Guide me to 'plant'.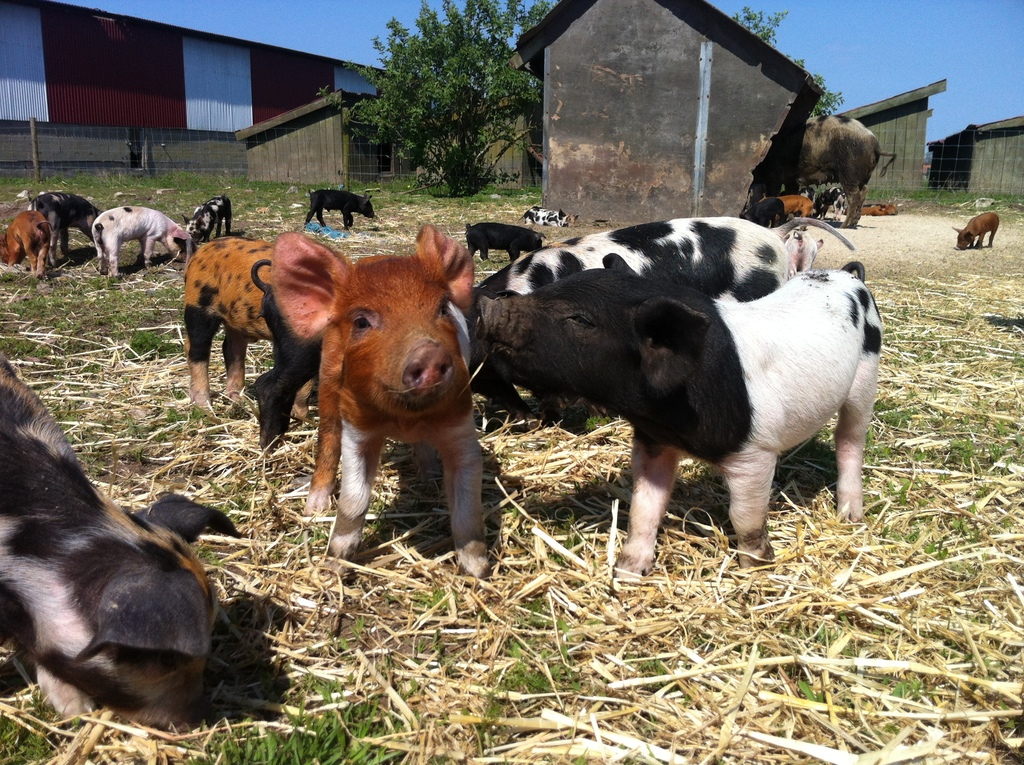
Guidance: (x1=416, y1=583, x2=448, y2=612).
